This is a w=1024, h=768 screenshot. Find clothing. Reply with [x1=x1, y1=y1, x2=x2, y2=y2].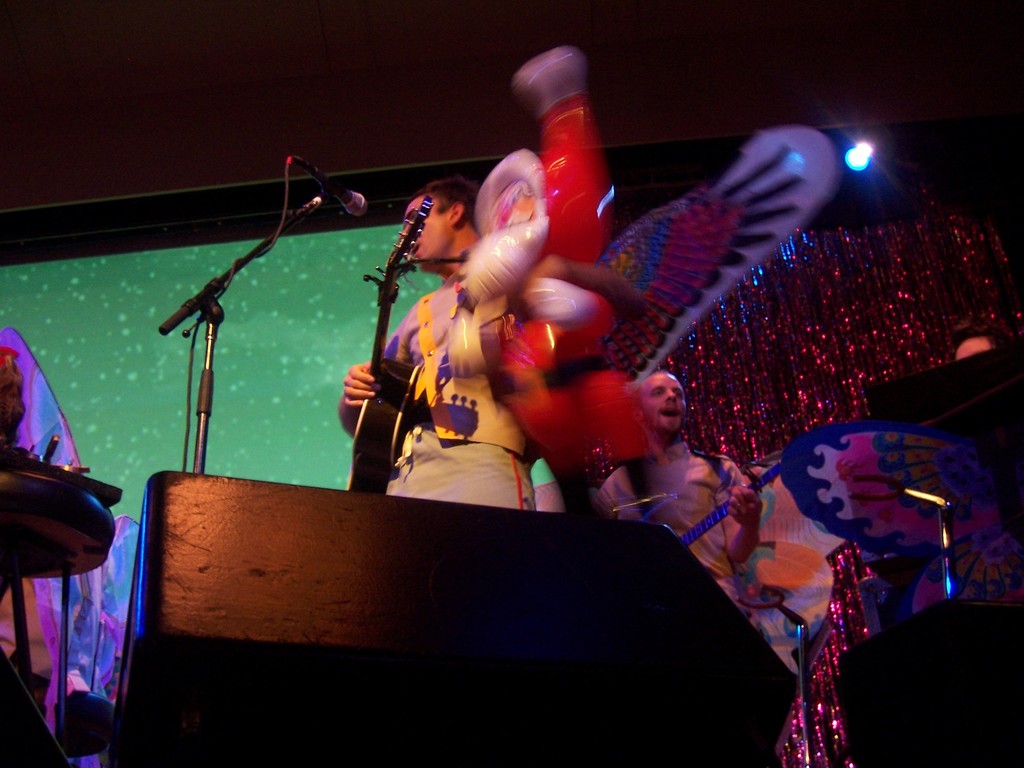
[x1=386, y1=288, x2=538, y2=507].
